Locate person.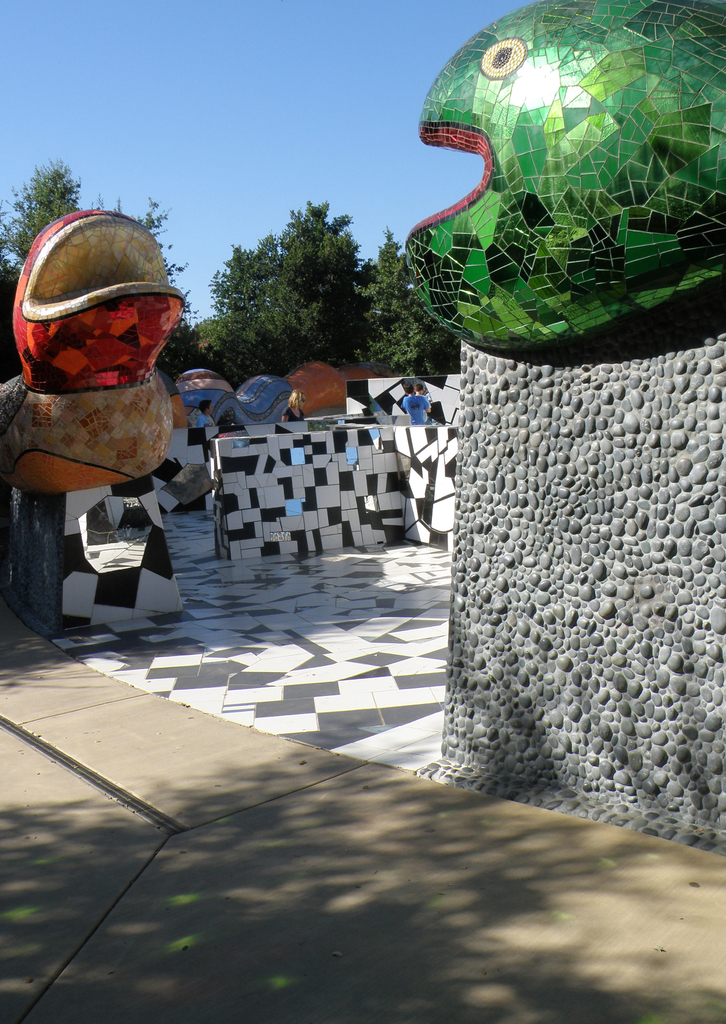
Bounding box: locate(419, 378, 439, 424).
